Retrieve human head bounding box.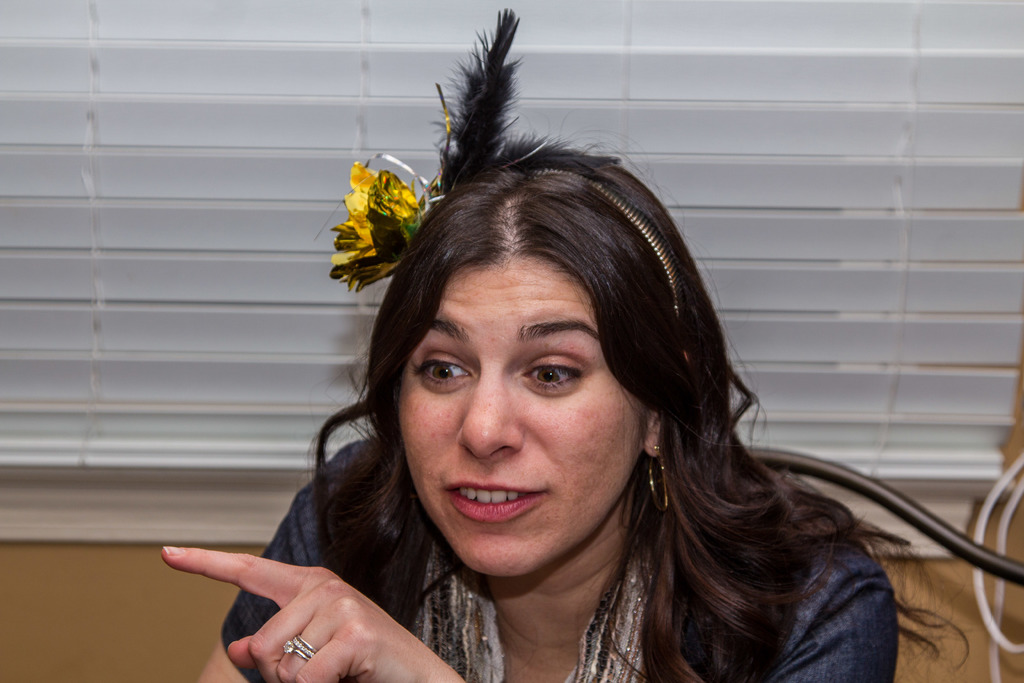
Bounding box: Rect(369, 193, 758, 553).
